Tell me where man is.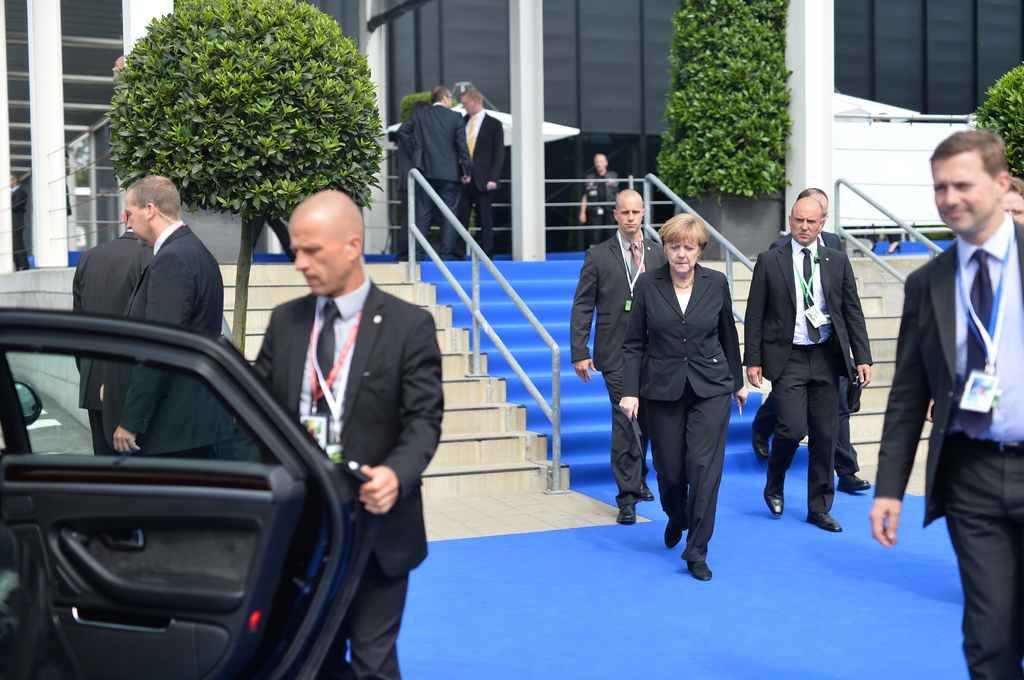
man is at detection(575, 150, 623, 251).
